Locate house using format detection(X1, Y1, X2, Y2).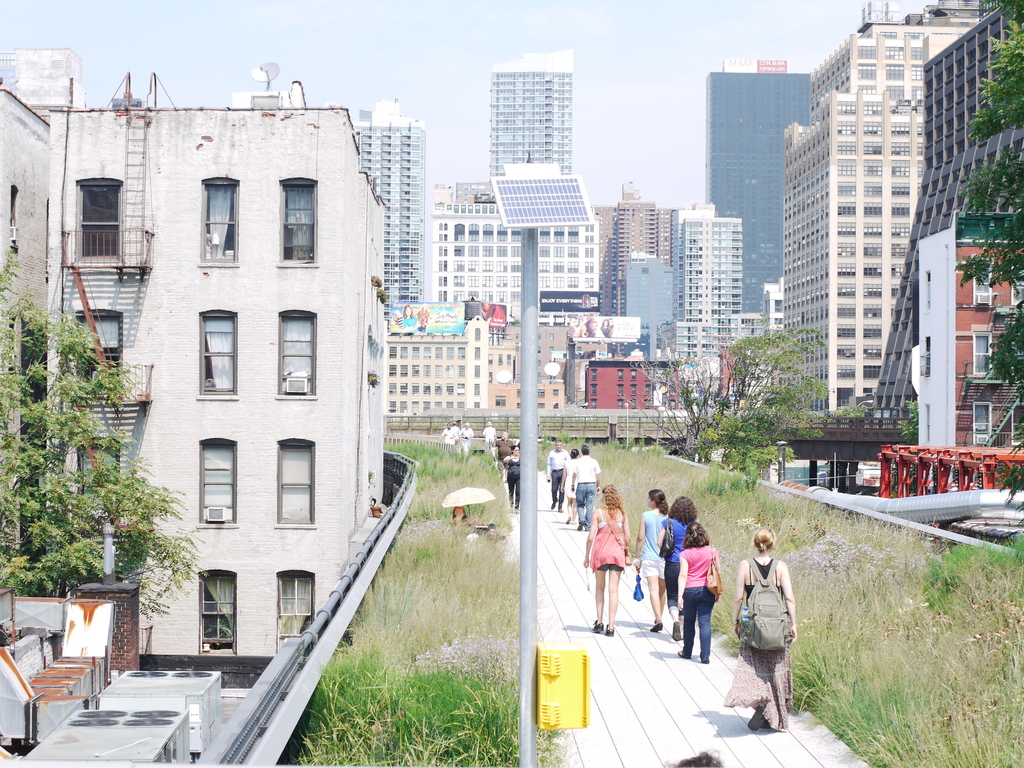
detection(349, 100, 428, 317).
